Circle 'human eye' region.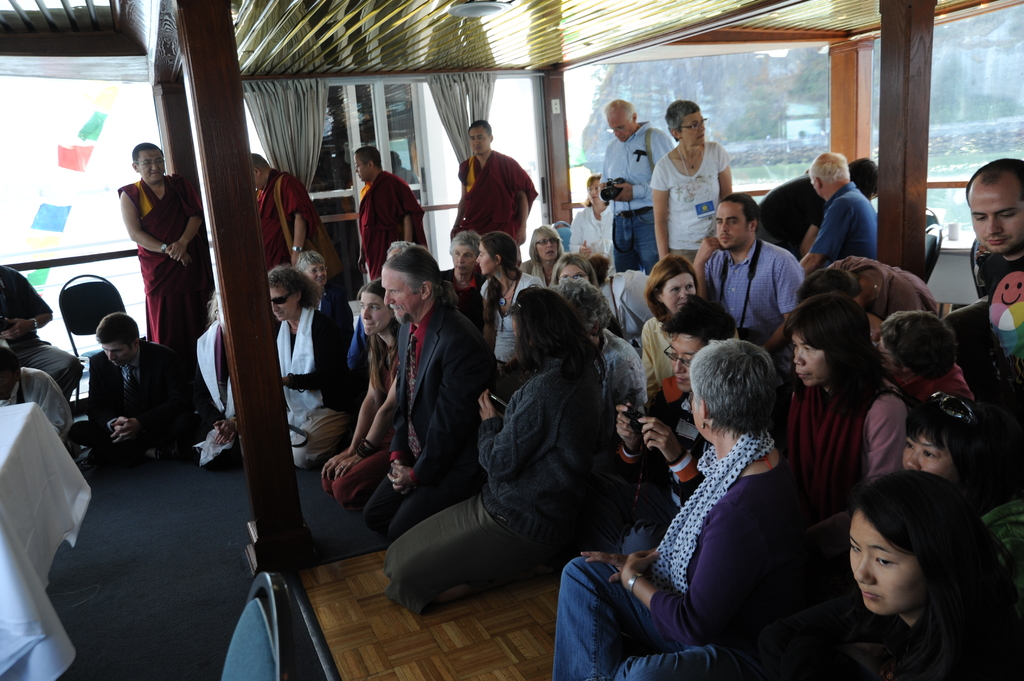
Region: locate(477, 251, 486, 257).
